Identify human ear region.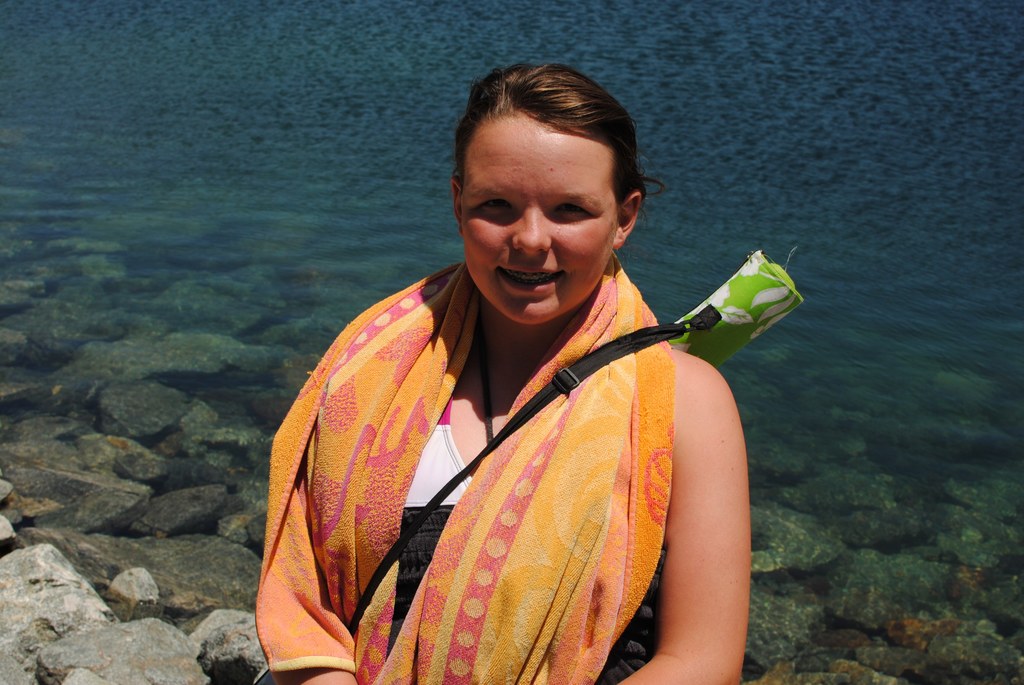
Region: (x1=454, y1=172, x2=461, y2=227).
